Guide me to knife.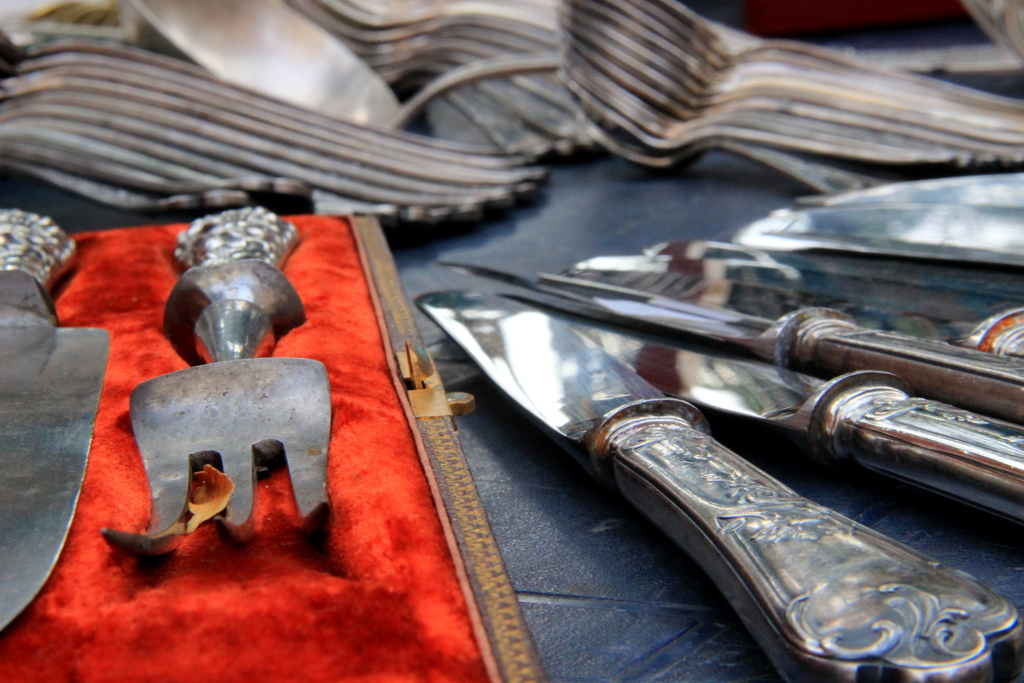
Guidance: locate(509, 290, 1023, 523).
